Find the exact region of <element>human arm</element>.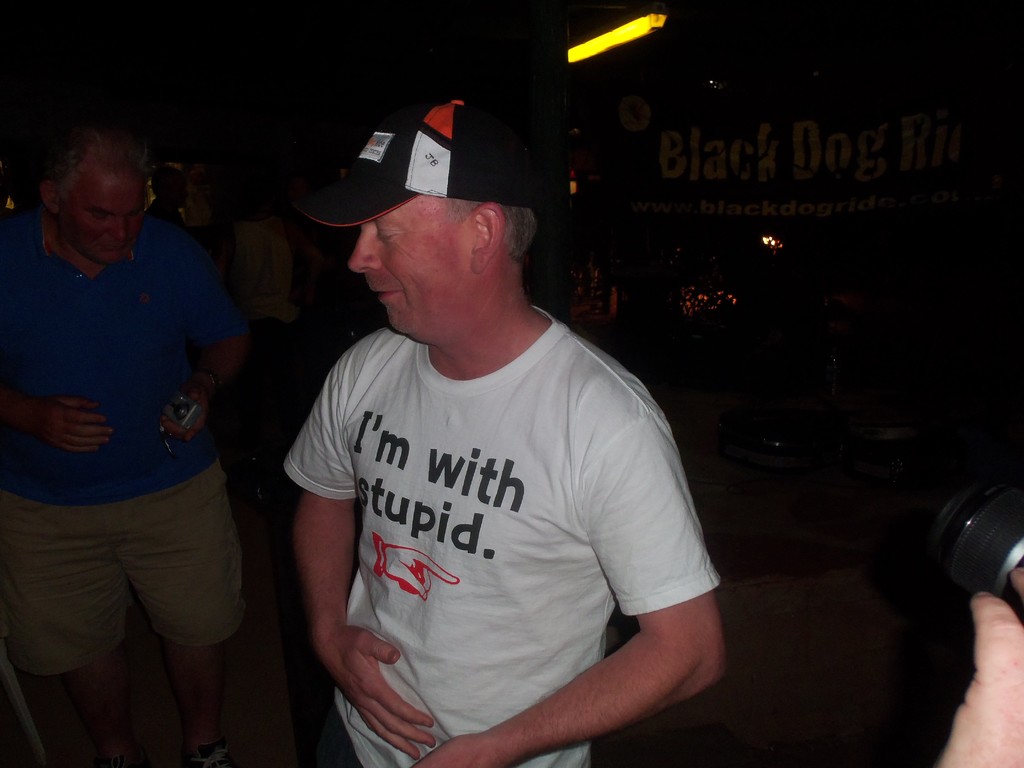
Exact region: BBox(933, 563, 1023, 767).
